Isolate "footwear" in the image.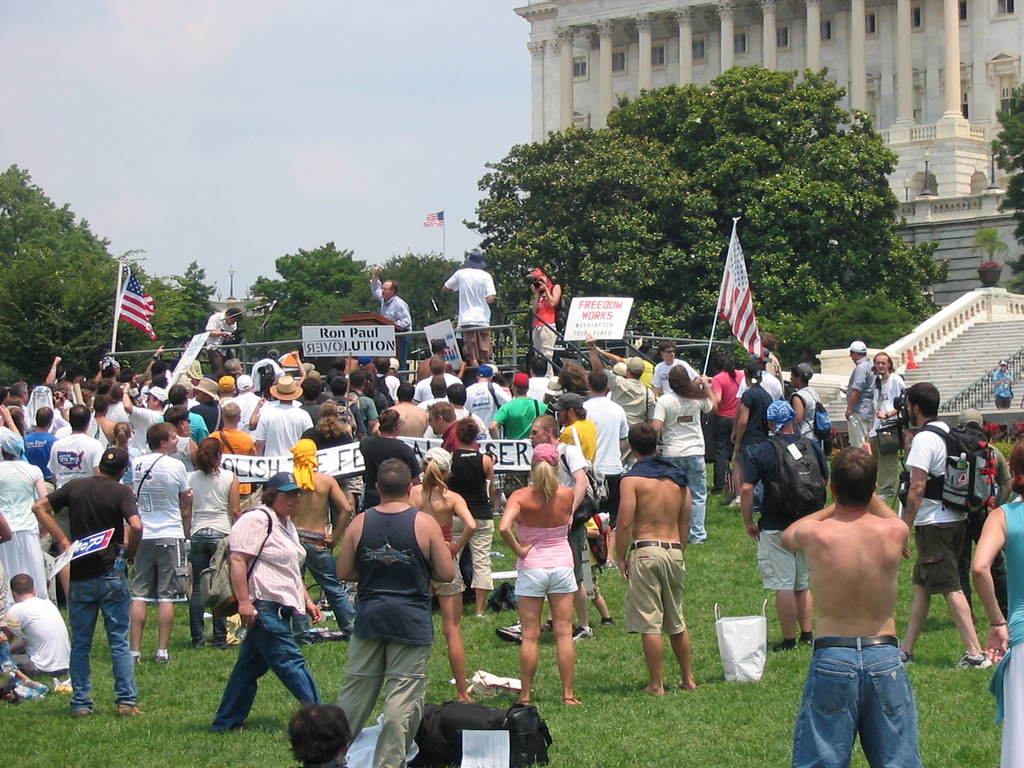
Isolated region: 518, 698, 531, 705.
